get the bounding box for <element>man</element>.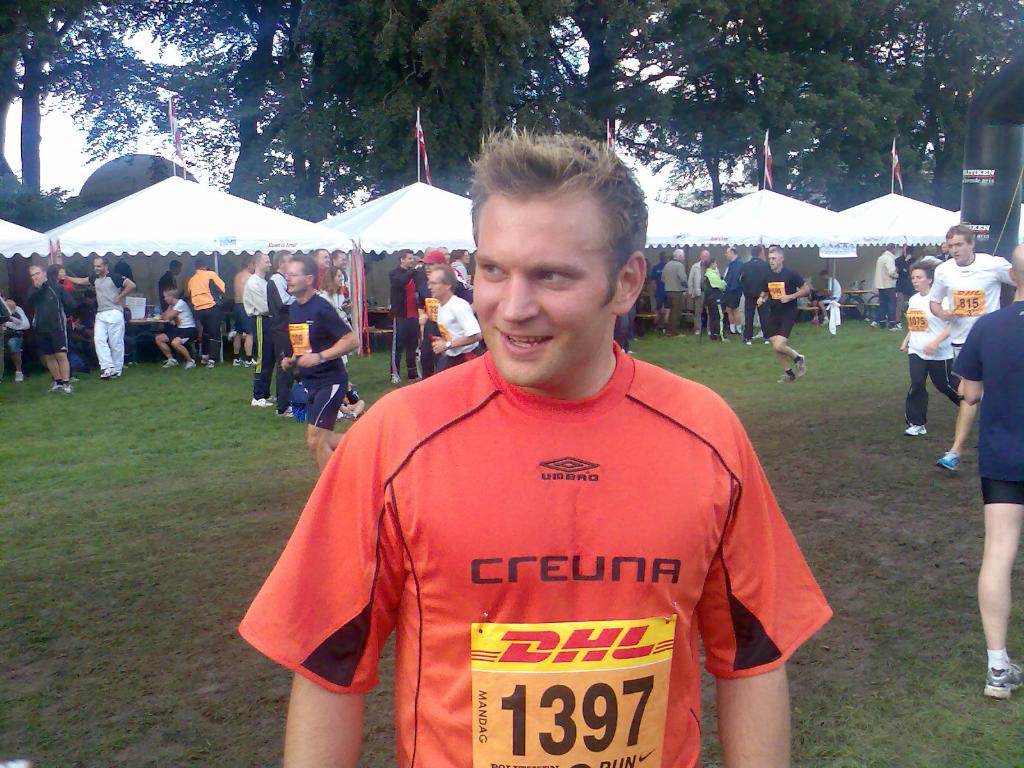
<box>157,257,187,319</box>.
